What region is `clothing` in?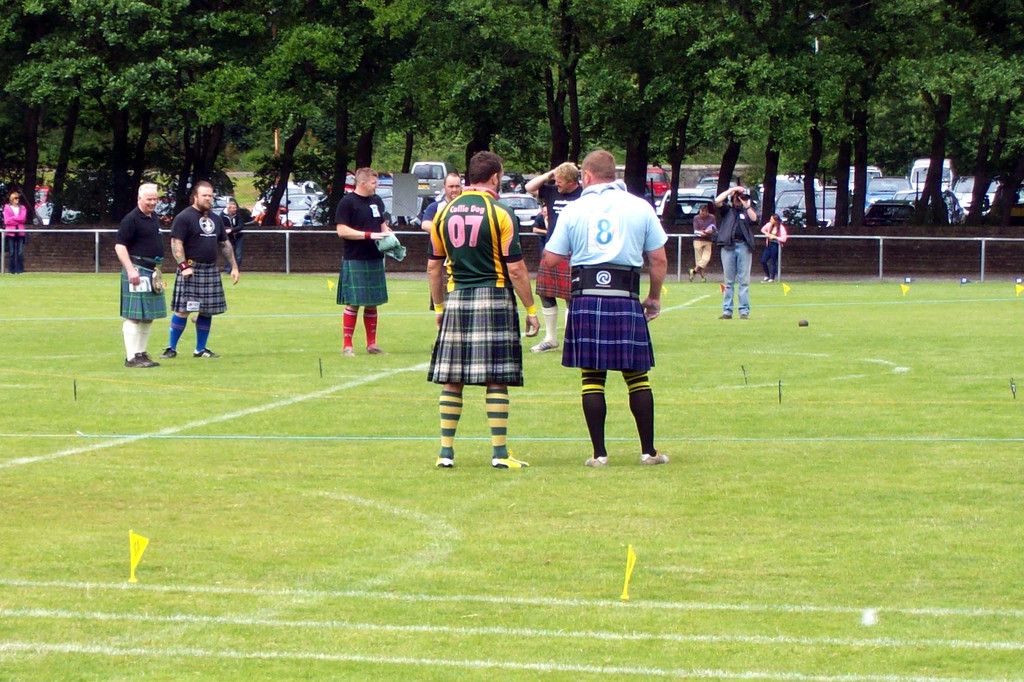
225, 214, 241, 260.
